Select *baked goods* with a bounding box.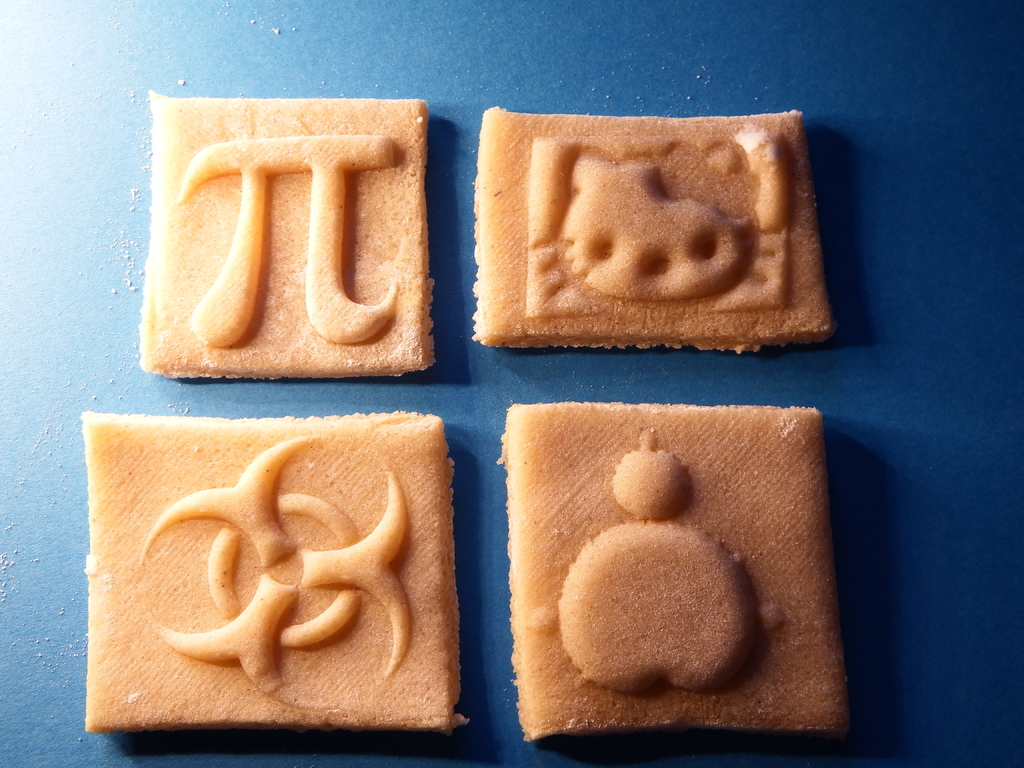
box(477, 106, 836, 374).
